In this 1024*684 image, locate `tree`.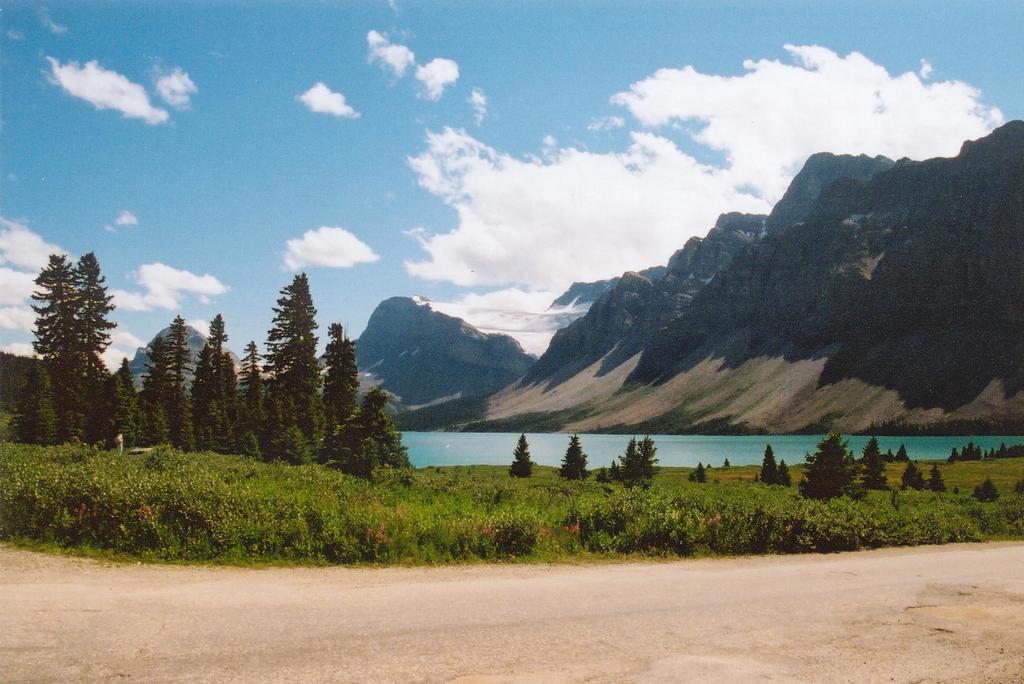
Bounding box: left=635, top=434, right=666, bottom=483.
